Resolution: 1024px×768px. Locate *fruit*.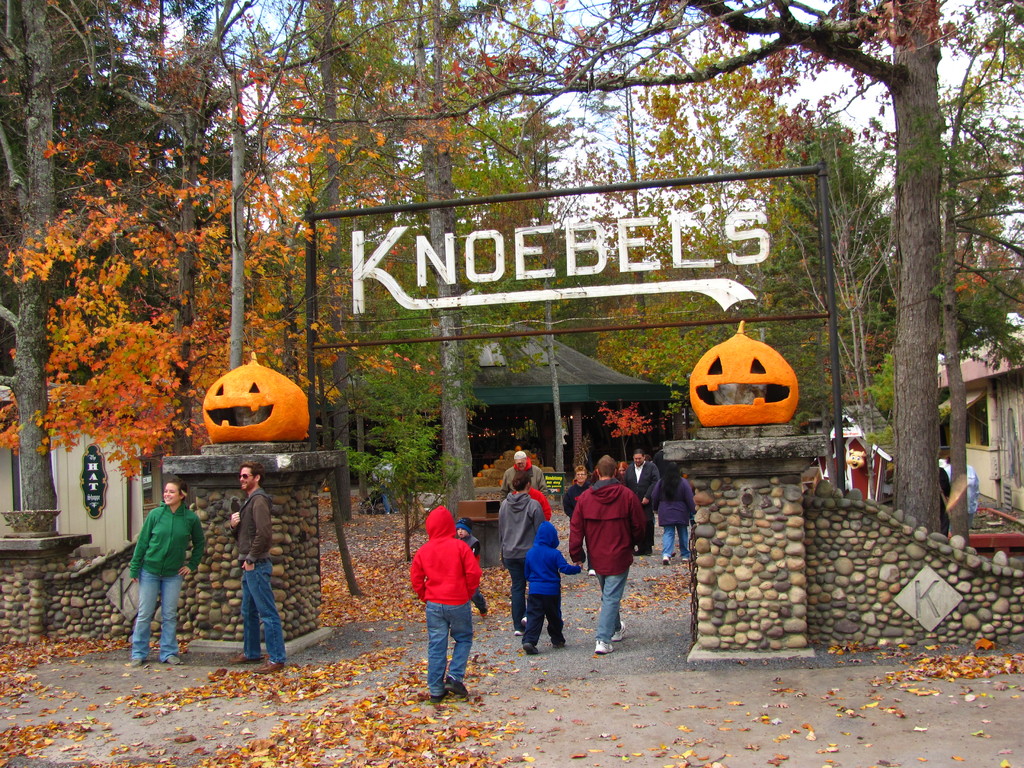
[199, 351, 309, 444].
